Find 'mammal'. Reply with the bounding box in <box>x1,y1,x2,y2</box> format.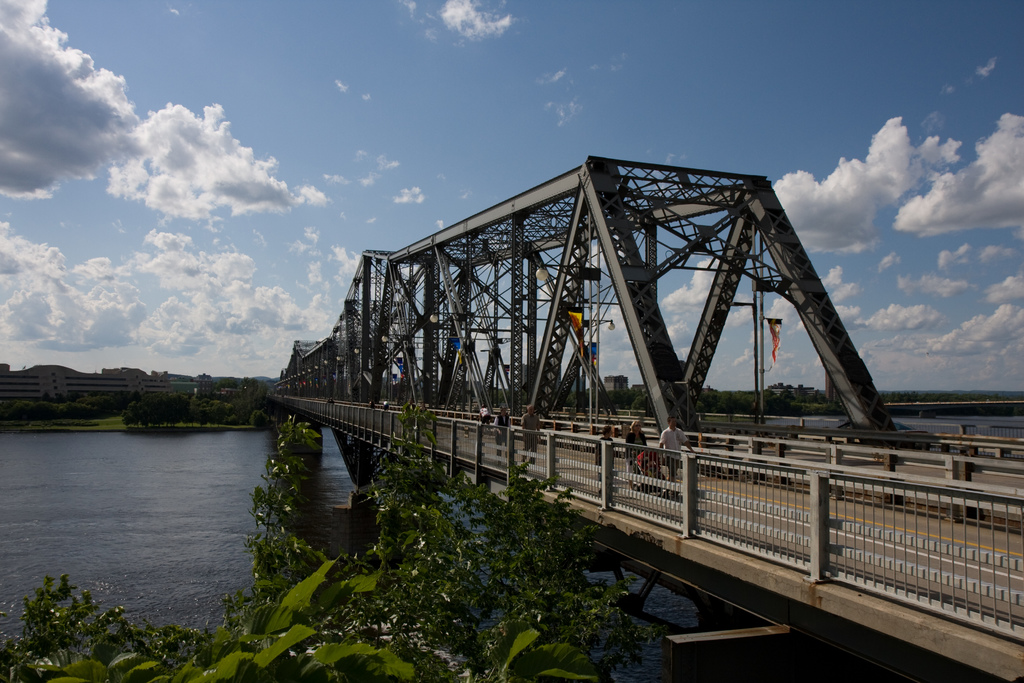
<box>518,405,541,463</box>.
